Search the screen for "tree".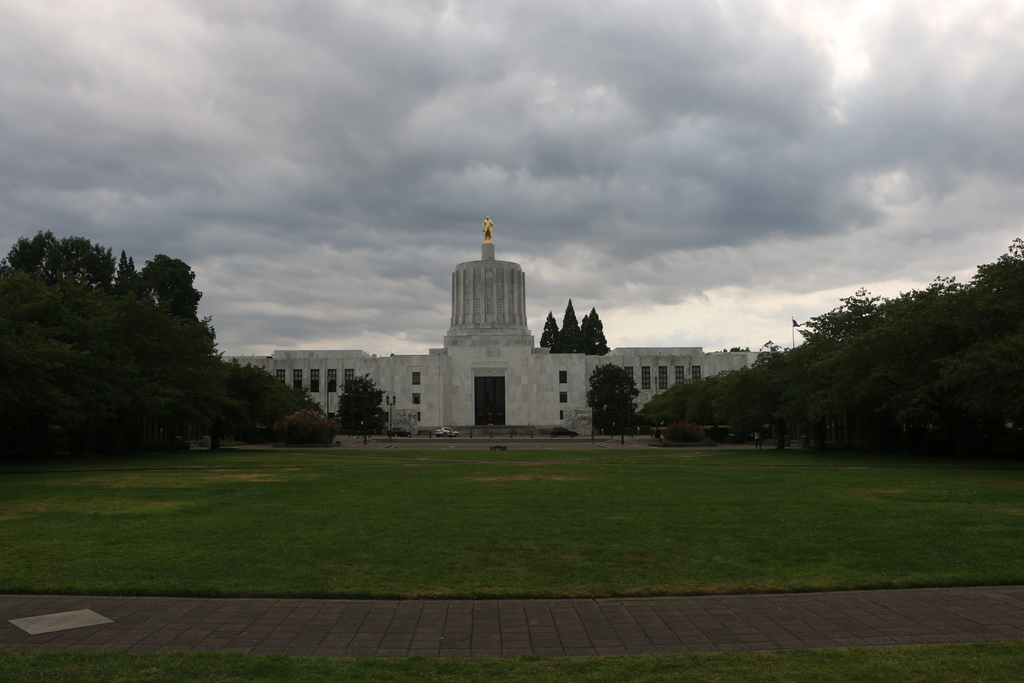
Found at bbox=[20, 221, 56, 264].
